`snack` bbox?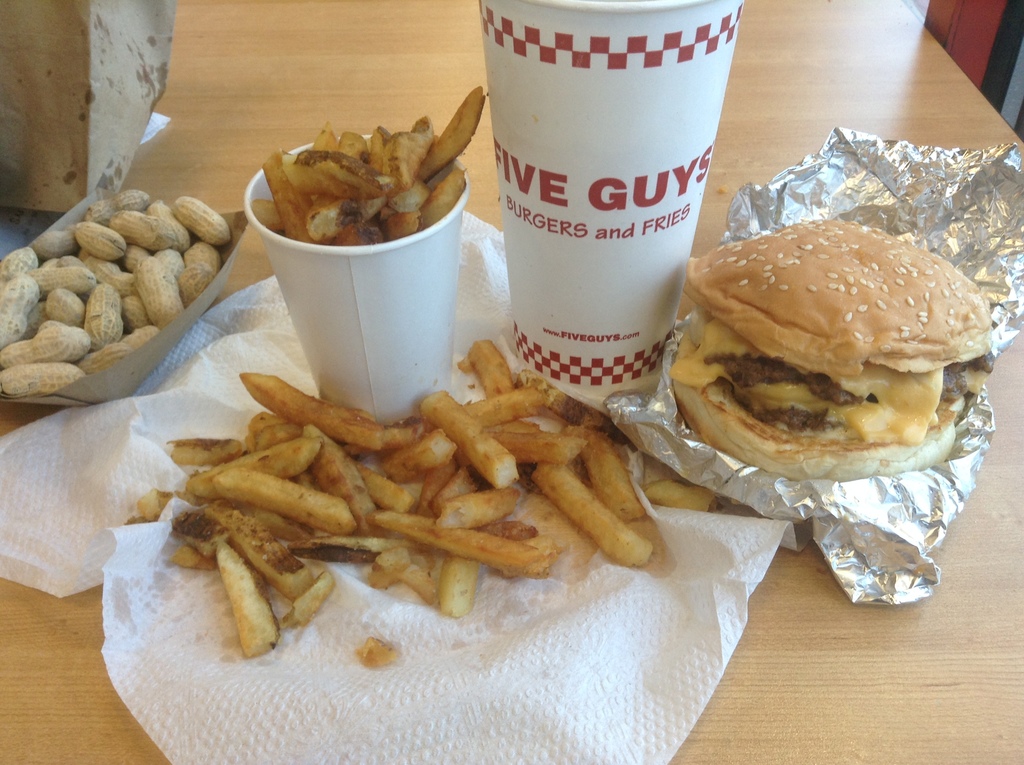
(680,216,991,477)
